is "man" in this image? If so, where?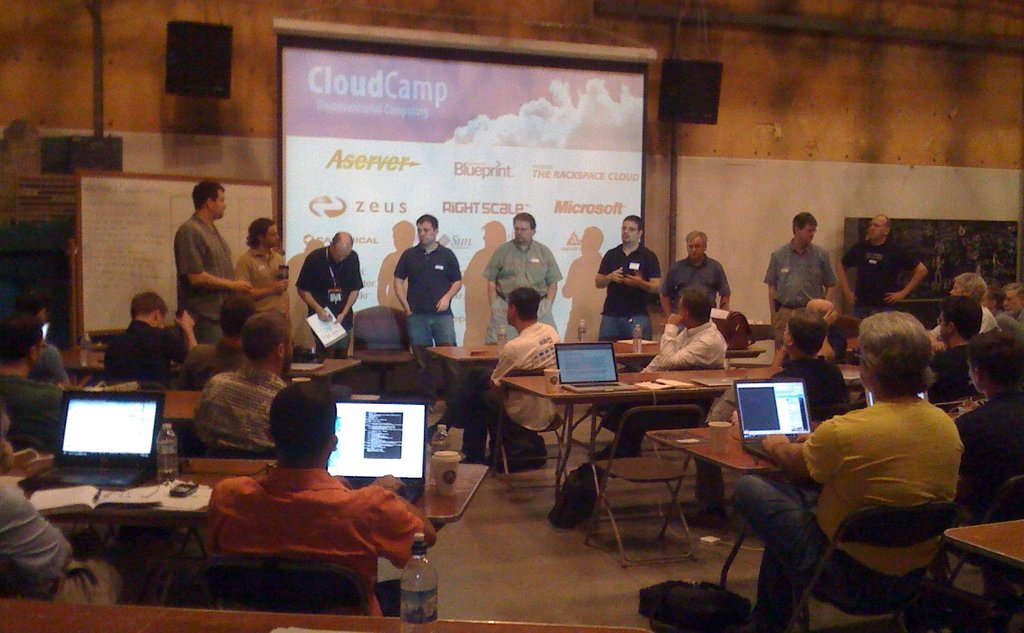
Yes, at bbox=[206, 380, 439, 616].
